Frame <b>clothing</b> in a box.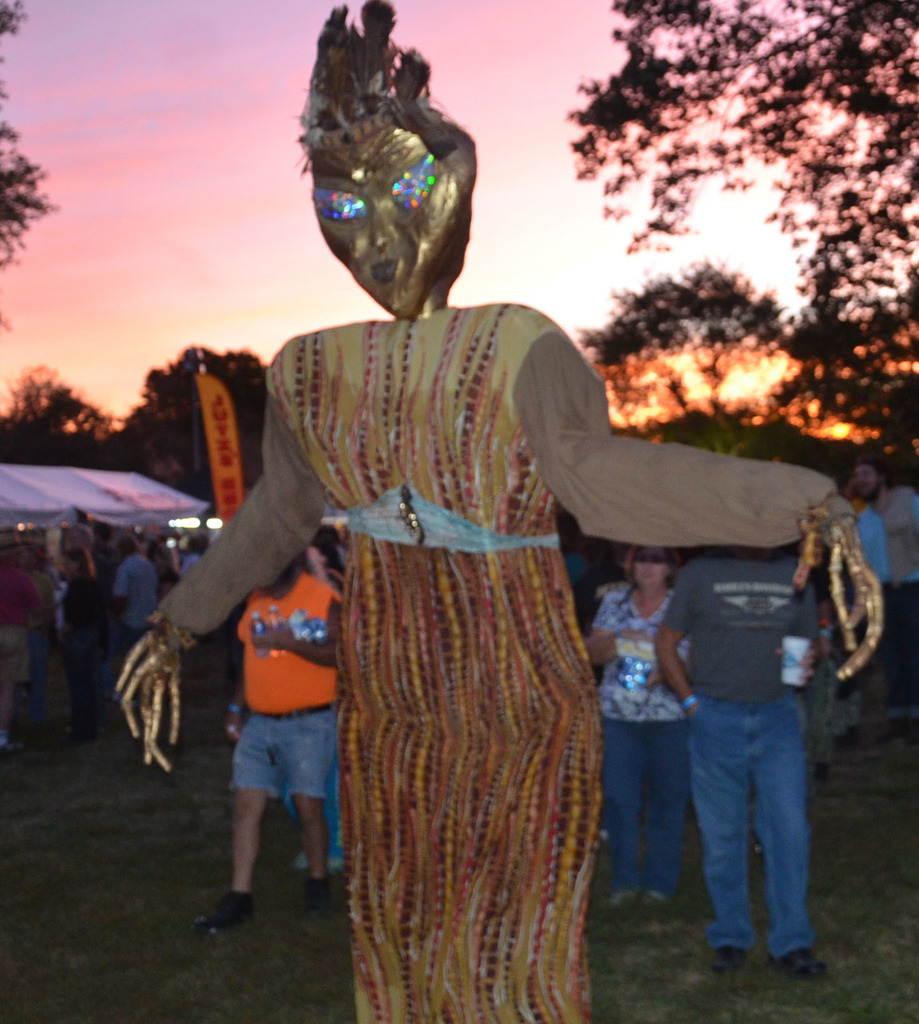
l=688, t=568, r=820, b=941.
